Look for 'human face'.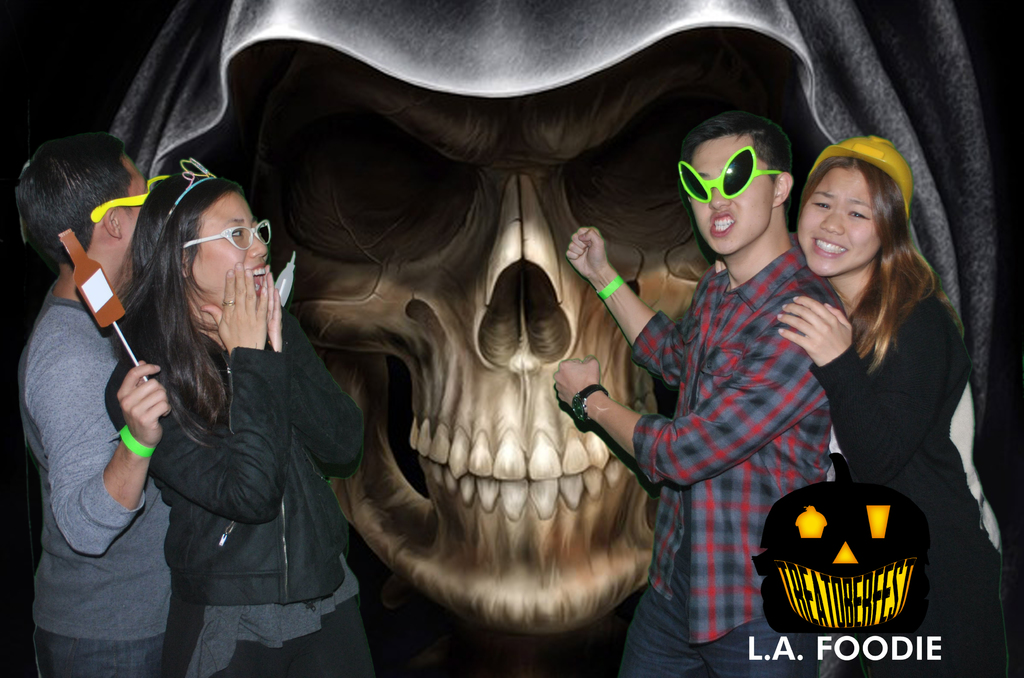
Found: (x1=692, y1=134, x2=777, y2=254).
